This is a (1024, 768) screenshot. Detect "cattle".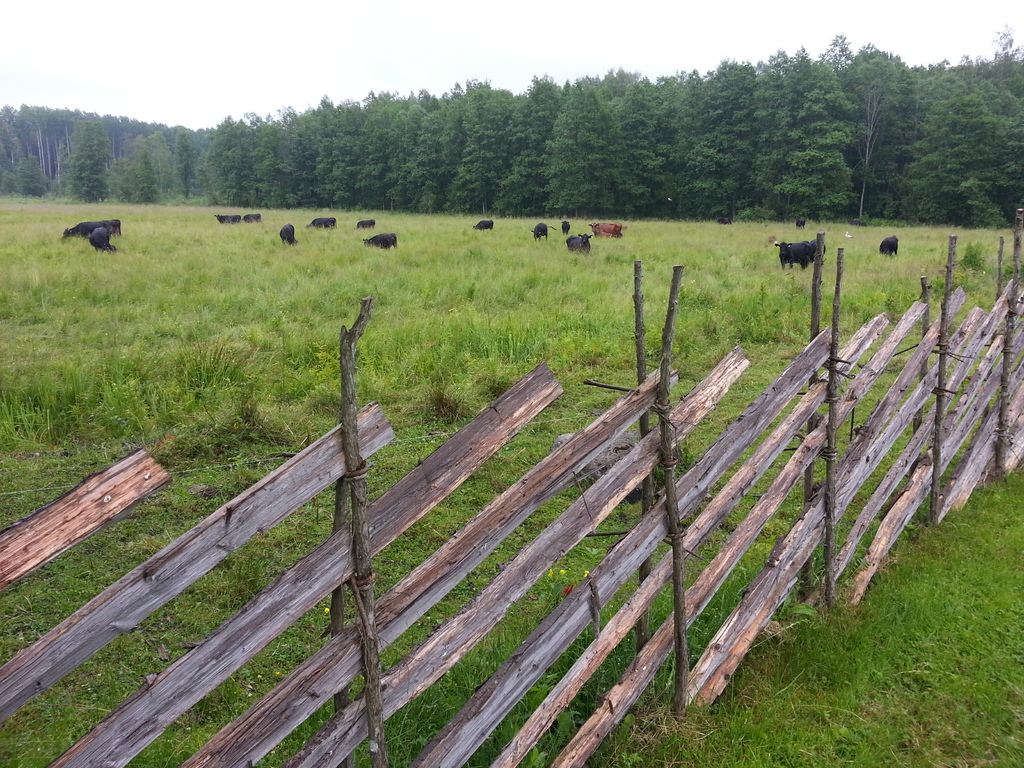
<bbox>364, 233, 399, 250</bbox>.
